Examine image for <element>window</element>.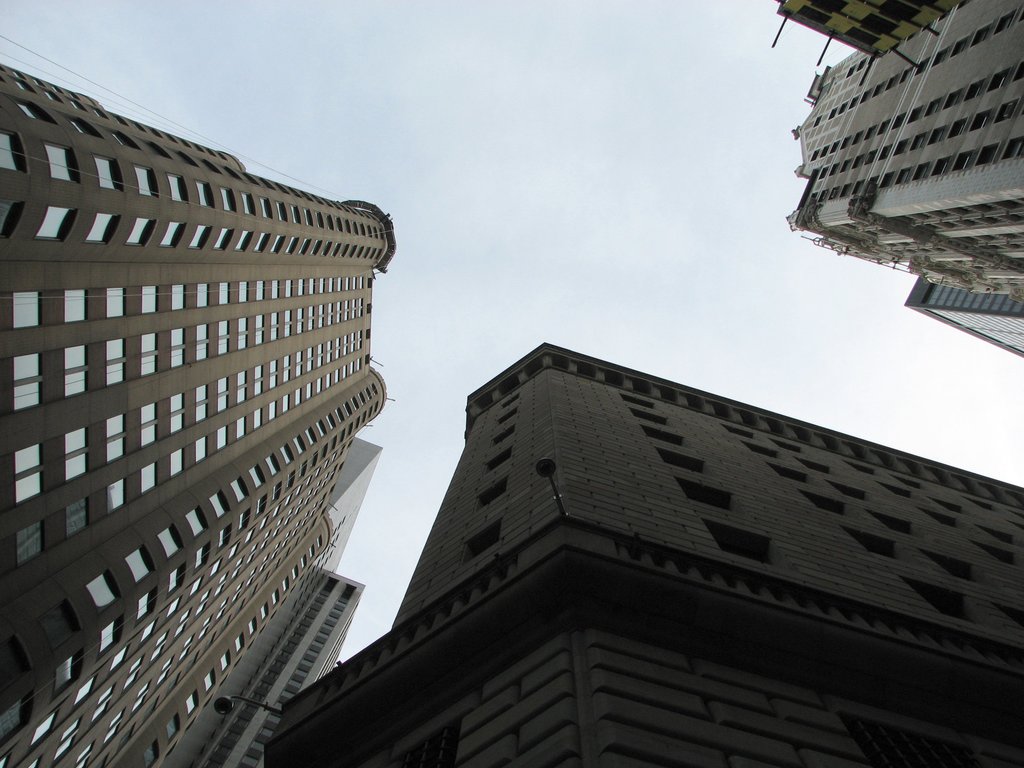
Examination result: <bbox>253, 366, 264, 397</bbox>.
